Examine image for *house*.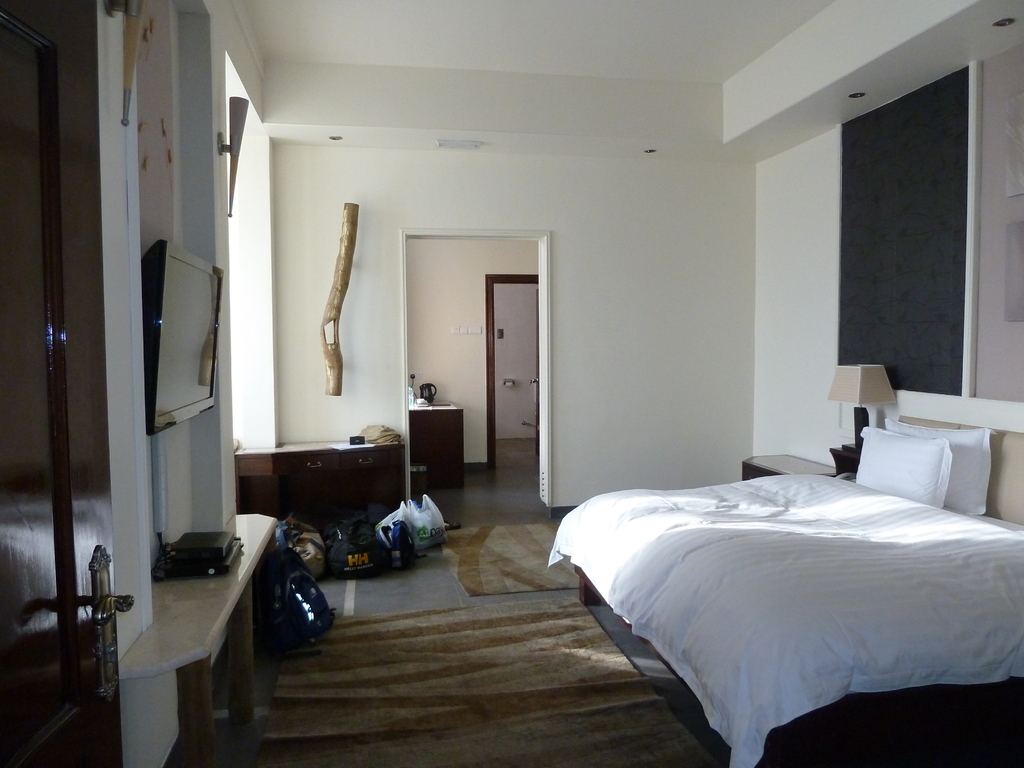
Examination result: [0, 0, 1021, 767].
